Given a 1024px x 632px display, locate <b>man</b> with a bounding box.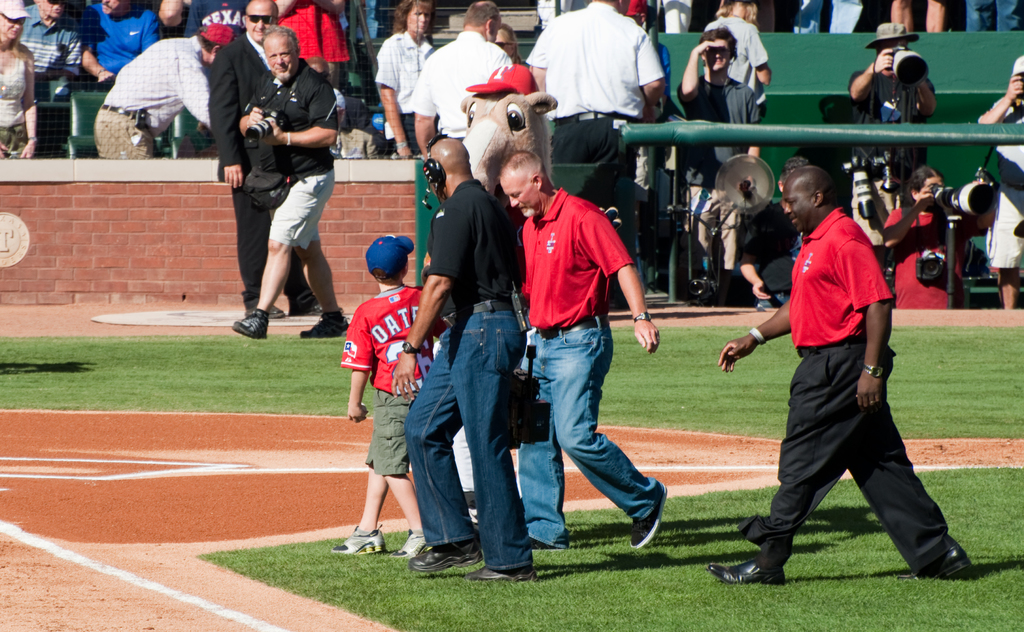
Located: [x1=388, y1=129, x2=534, y2=584].
